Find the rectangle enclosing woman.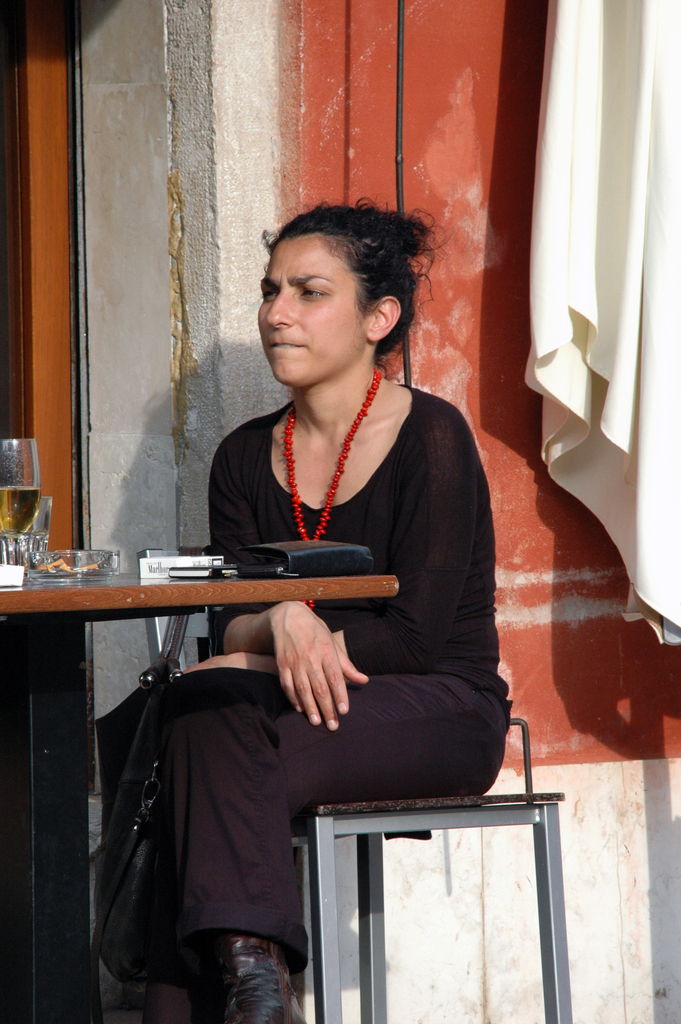
(131, 201, 515, 1022).
